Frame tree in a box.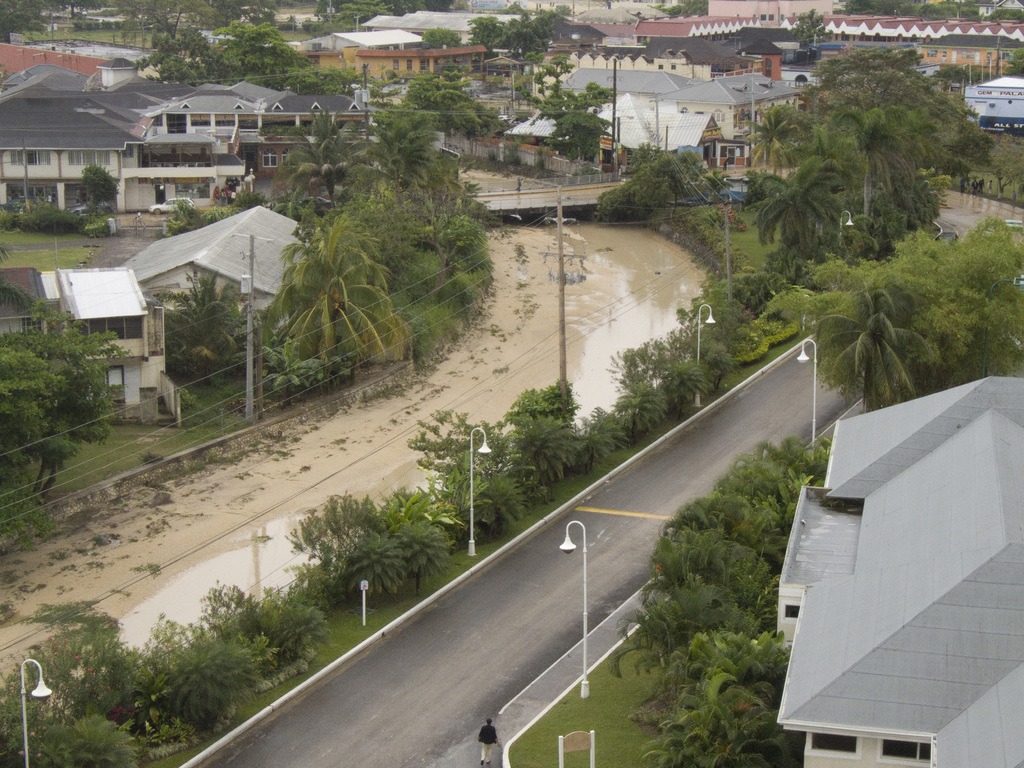
bbox(810, 103, 912, 225).
